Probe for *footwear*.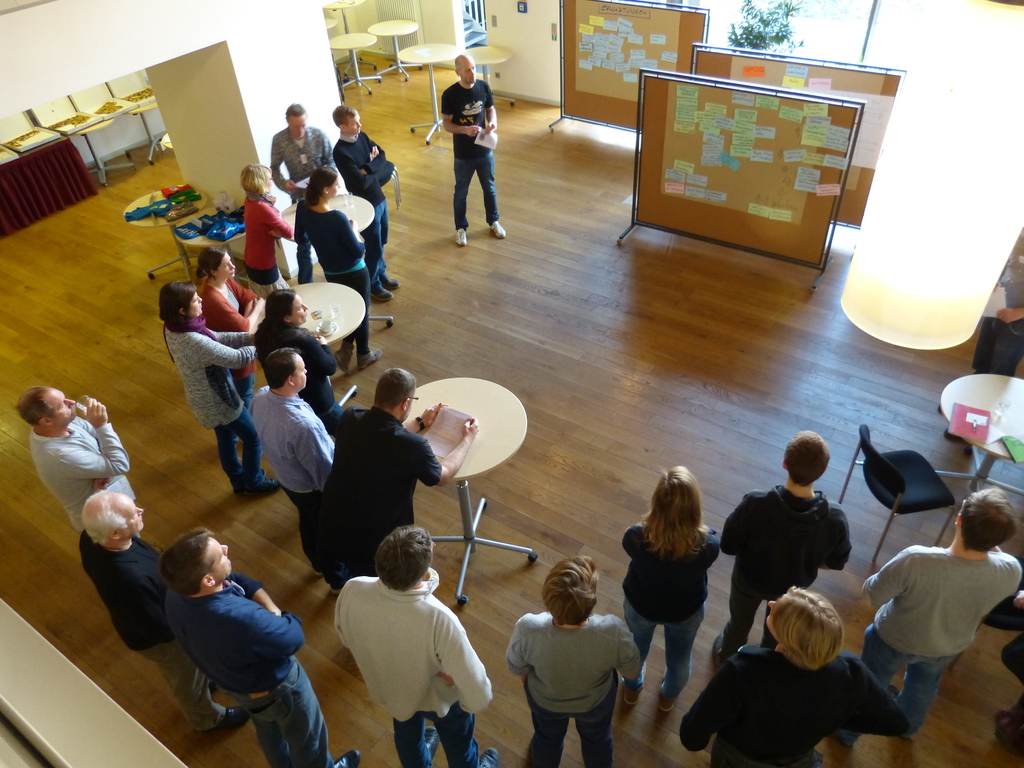
Probe result: bbox(657, 694, 671, 710).
